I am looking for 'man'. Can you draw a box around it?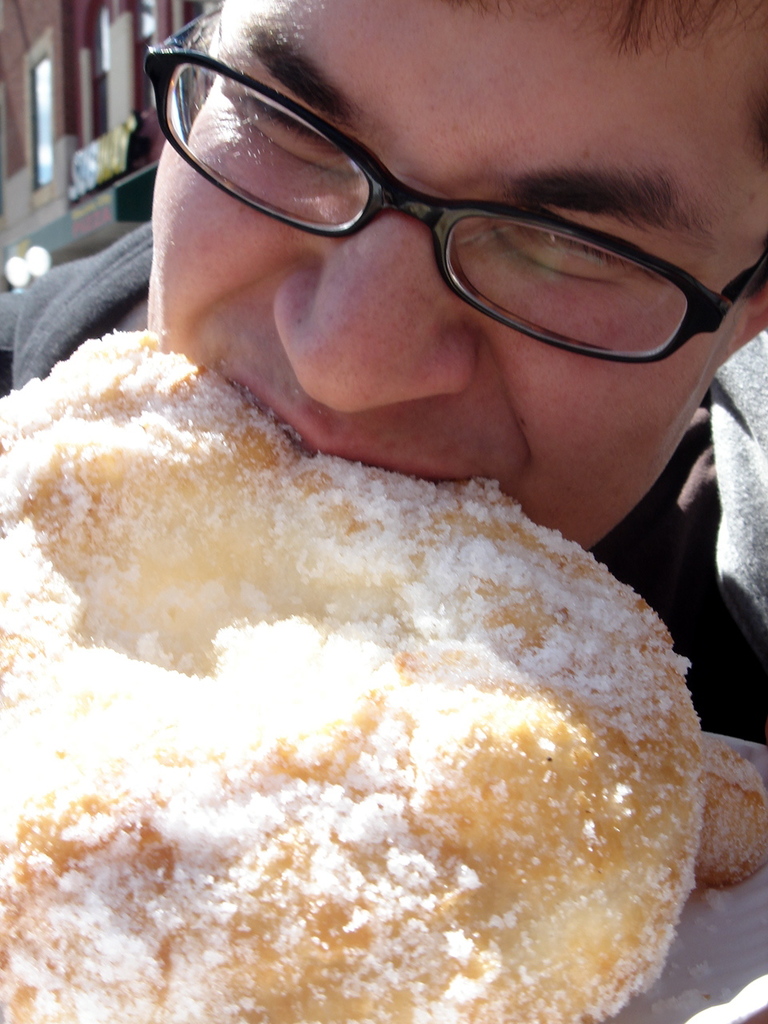
Sure, the bounding box is [0,0,767,764].
